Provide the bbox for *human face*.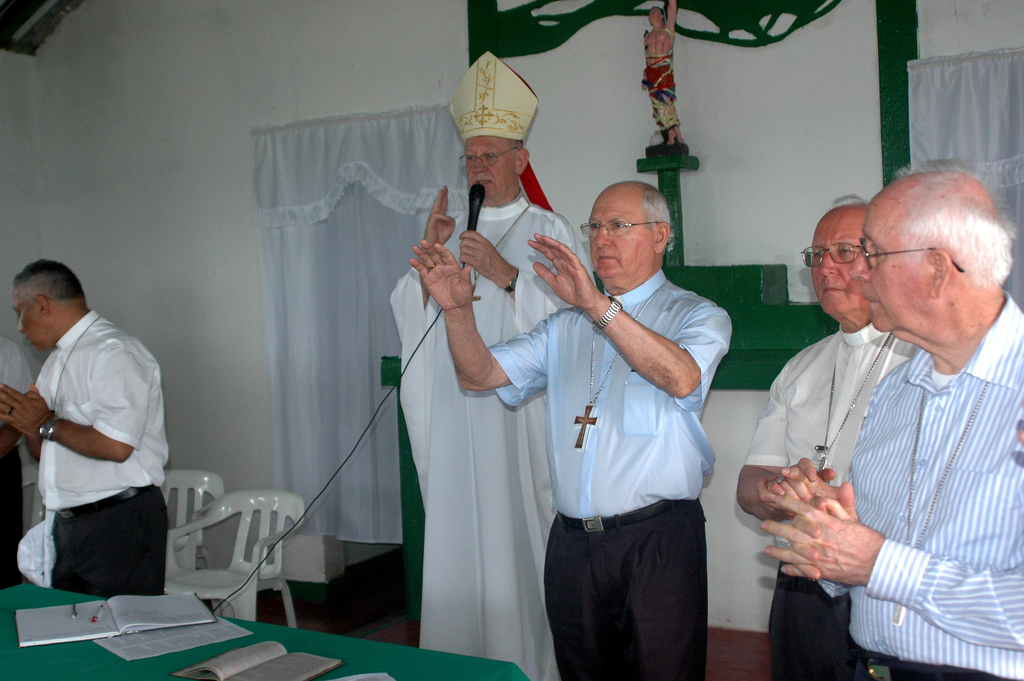
bbox(812, 209, 874, 310).
